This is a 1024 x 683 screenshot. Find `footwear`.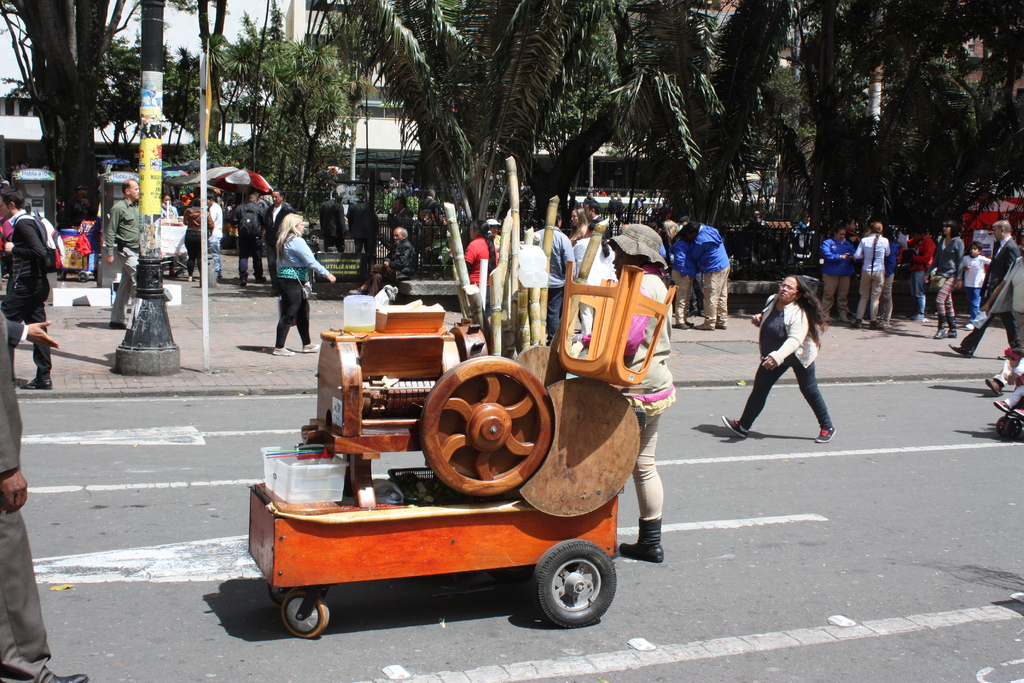
Bounding box: bbox(945, 331, 984, 358).
